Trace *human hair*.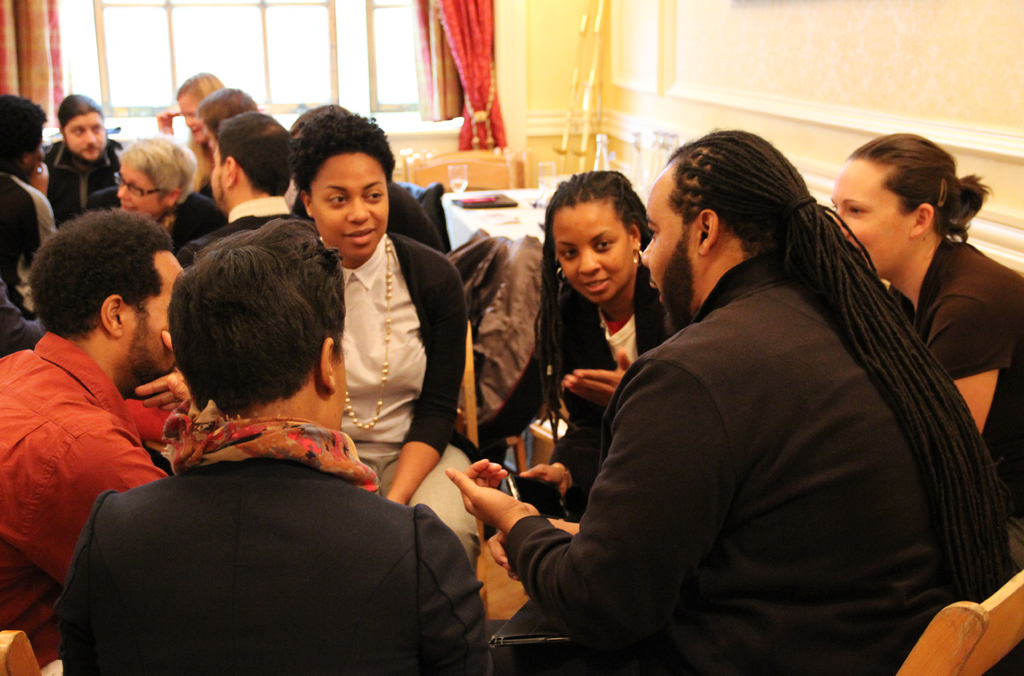
Traced to (533,167,652,458).
